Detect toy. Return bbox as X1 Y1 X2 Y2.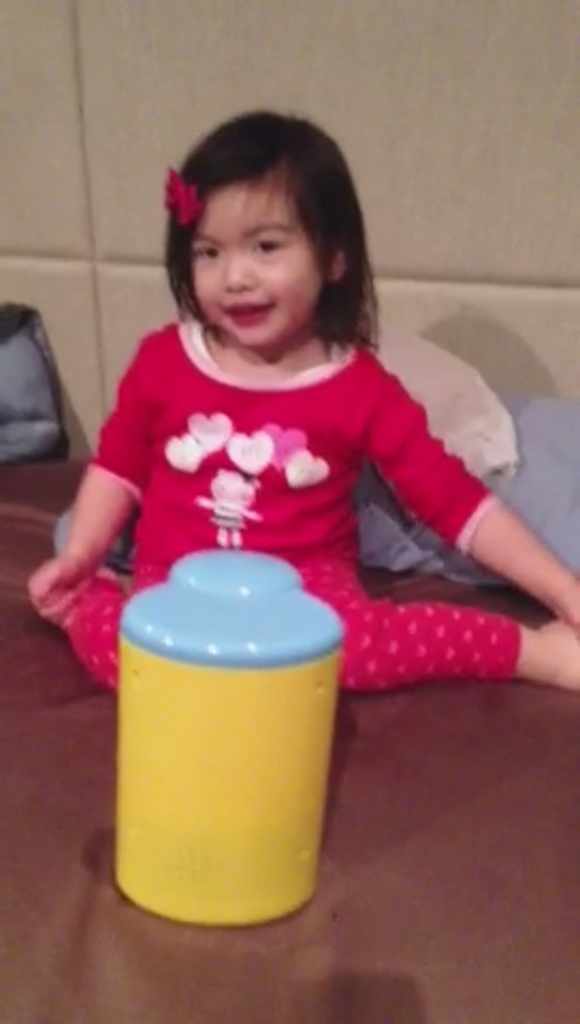
162 166 203 226.
